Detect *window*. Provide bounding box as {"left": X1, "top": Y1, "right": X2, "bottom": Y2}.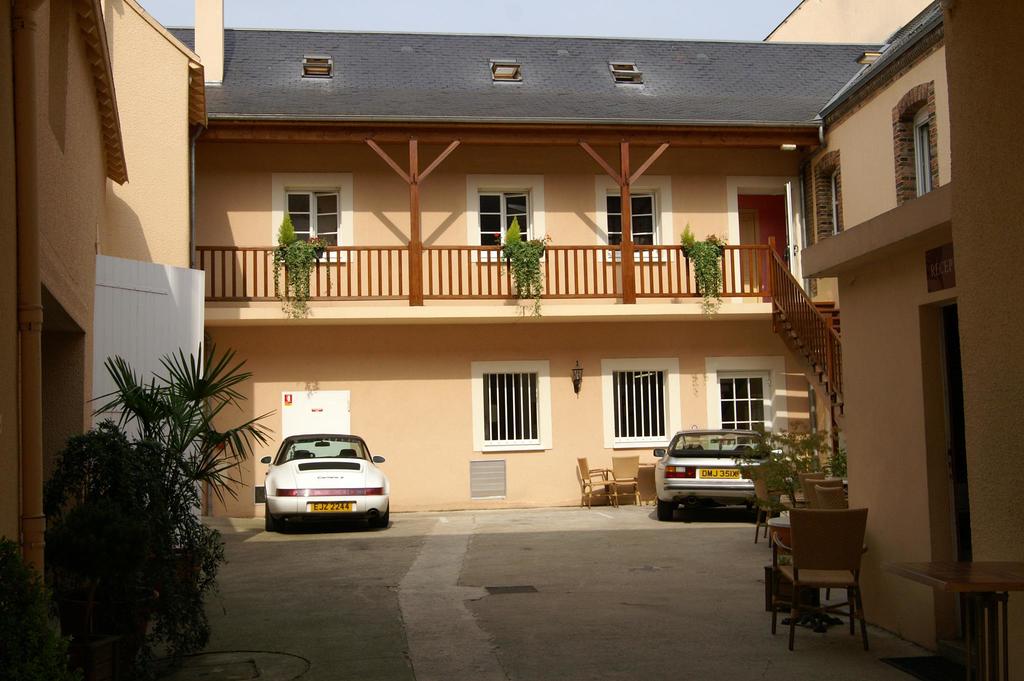
{"left": 280, "top": 192, "right": 338, "bottom": 251}.
